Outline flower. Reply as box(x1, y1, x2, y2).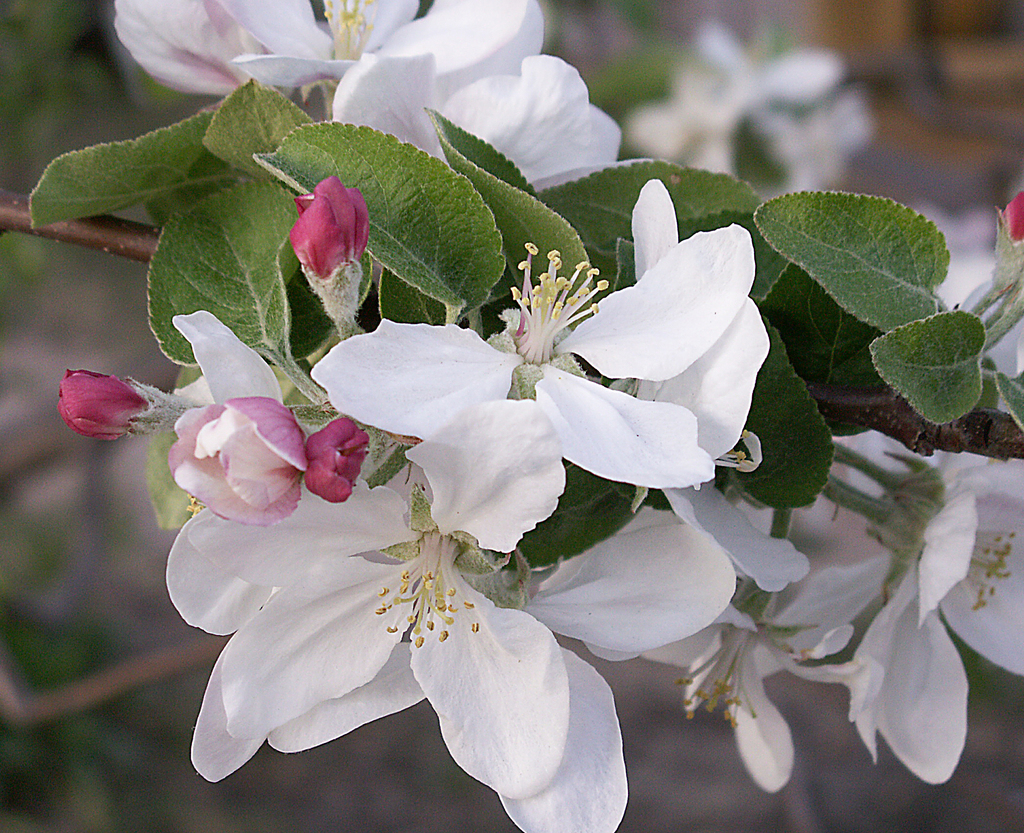
box(909, 200, 1023, 379).
